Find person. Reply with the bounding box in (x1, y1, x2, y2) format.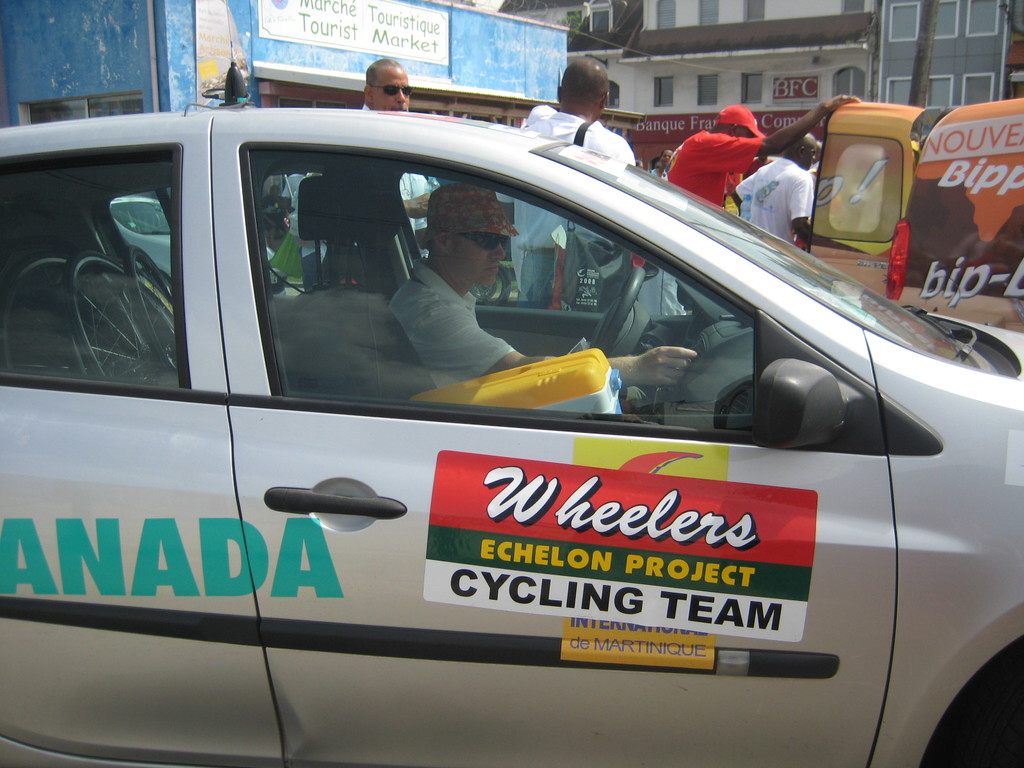
(668, 94, 870, 216).
